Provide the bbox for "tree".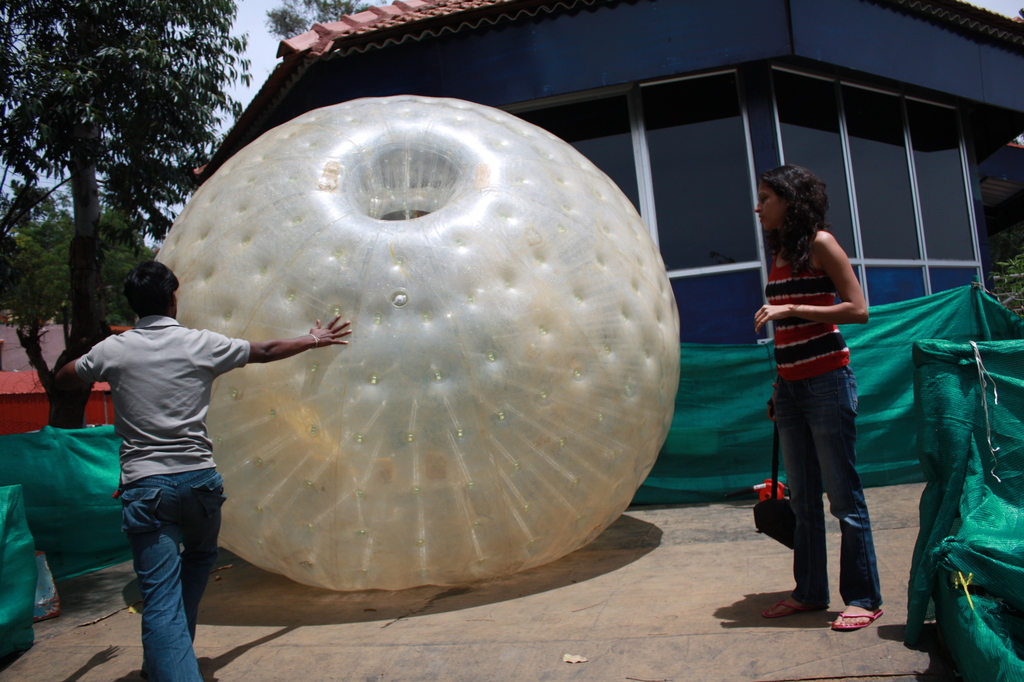
{"left": 263, "top": 0, "right": 365, "bottom": 45}.
